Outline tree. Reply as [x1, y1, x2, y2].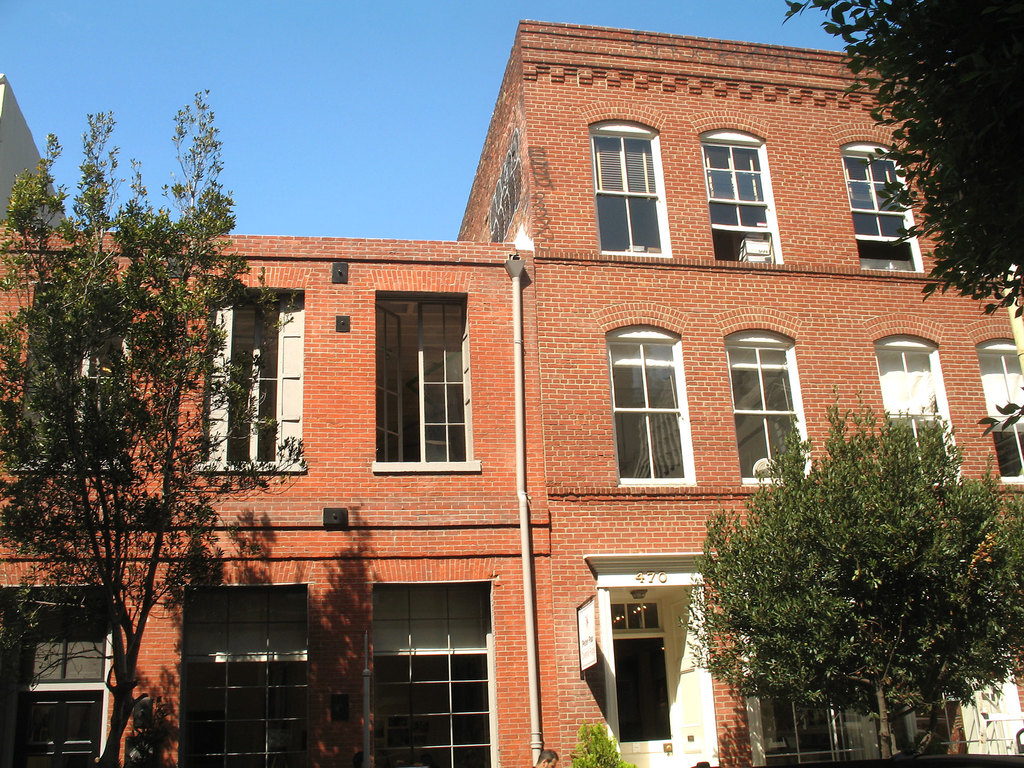
[776, 1, 1023, 340].
